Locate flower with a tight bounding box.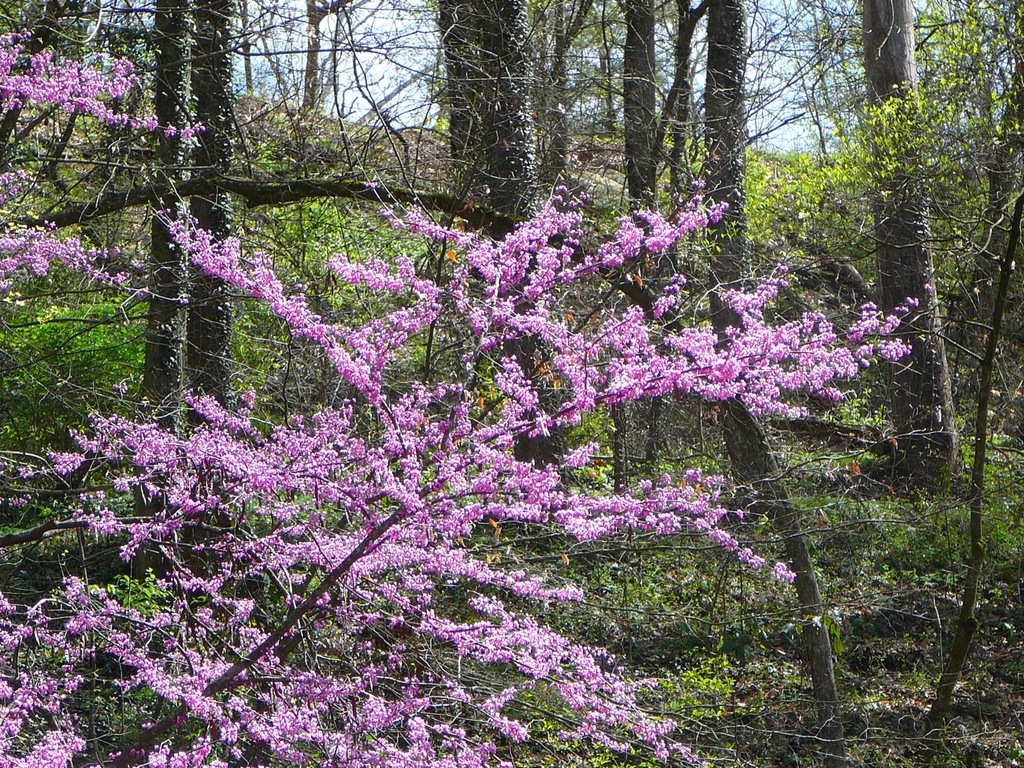
(516,503,544,522).
